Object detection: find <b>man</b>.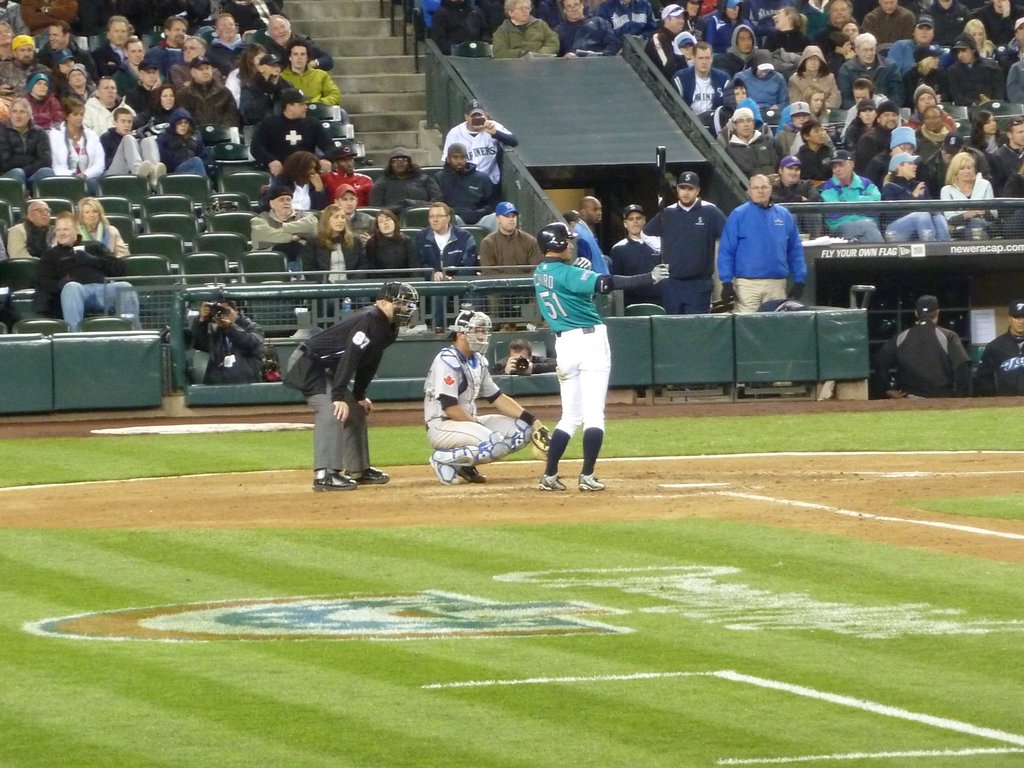
556, 0, 616, 57.
